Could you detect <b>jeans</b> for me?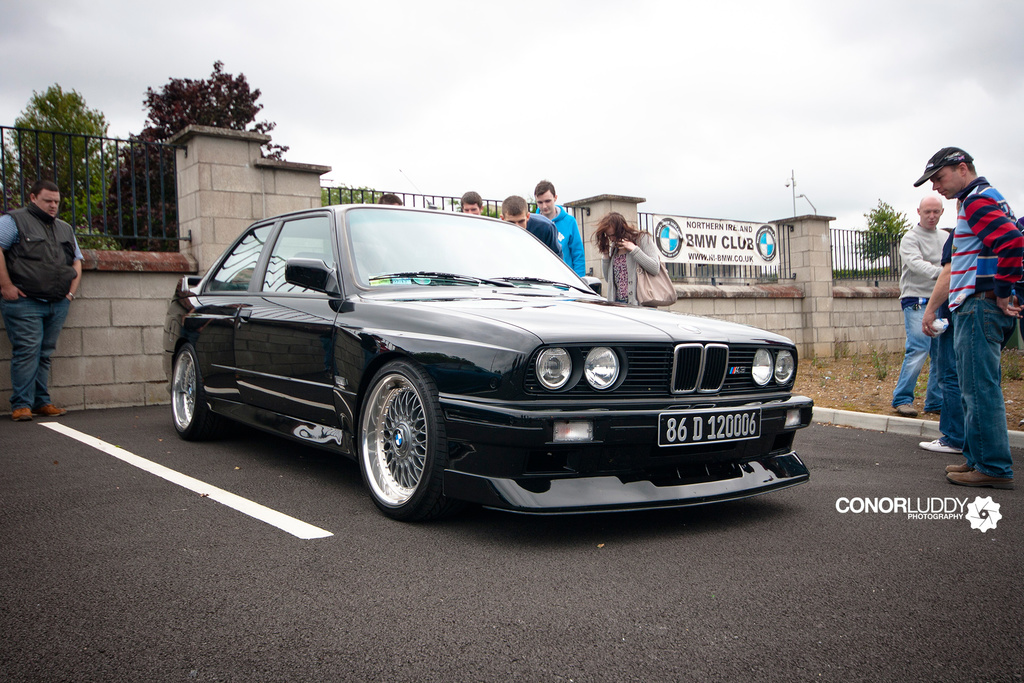
Detection result: 0,297,68,408.
